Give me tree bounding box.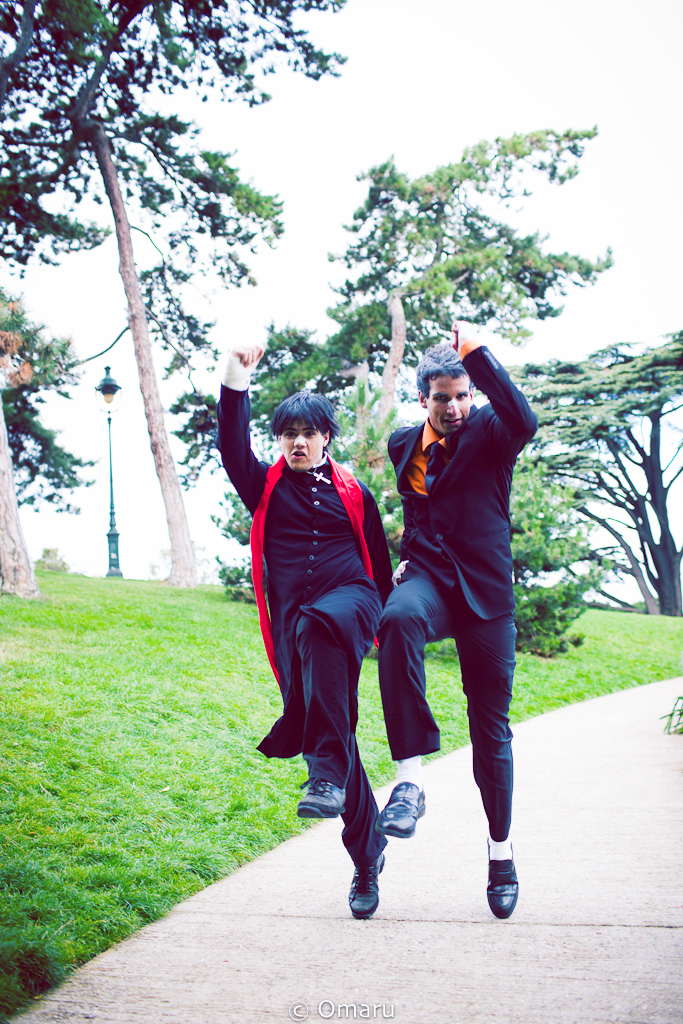
region(192, 120, 609, 590).
